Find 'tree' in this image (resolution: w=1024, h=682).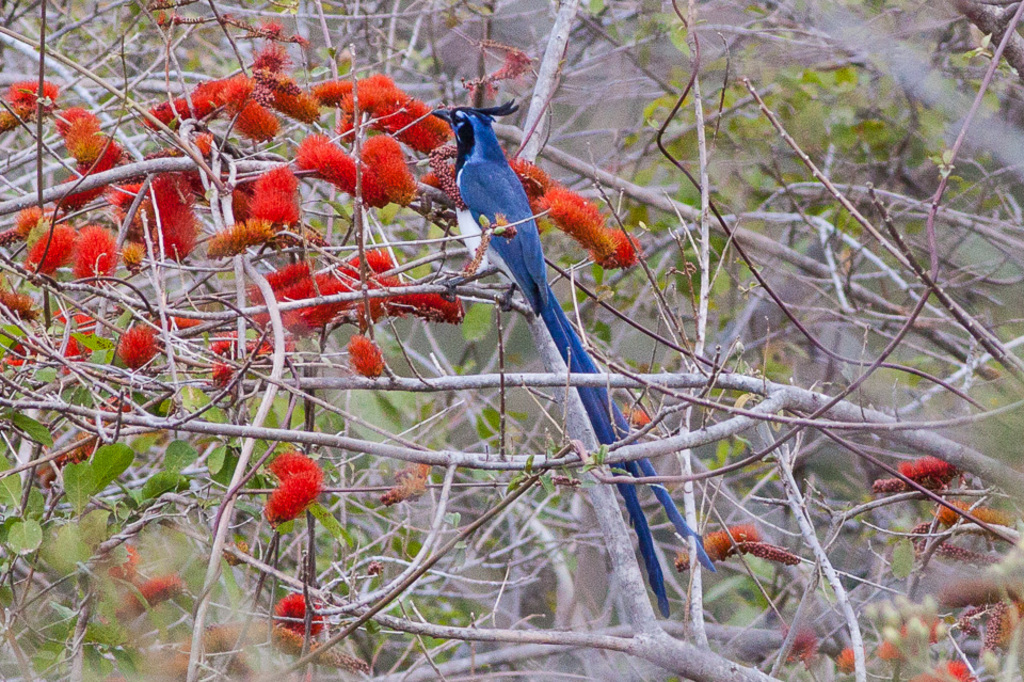
[0,0,1023,681].
